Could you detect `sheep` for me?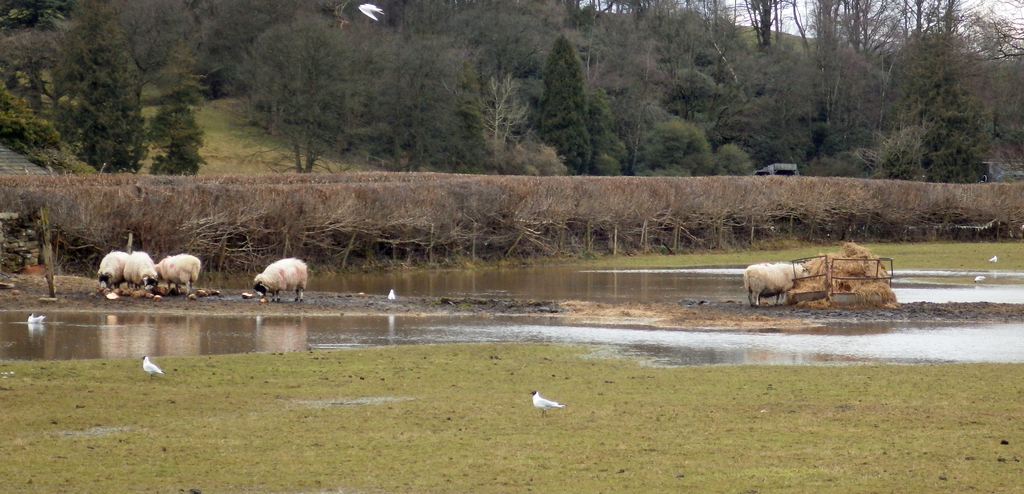
Detection result: [253, 260, 308, 300].
